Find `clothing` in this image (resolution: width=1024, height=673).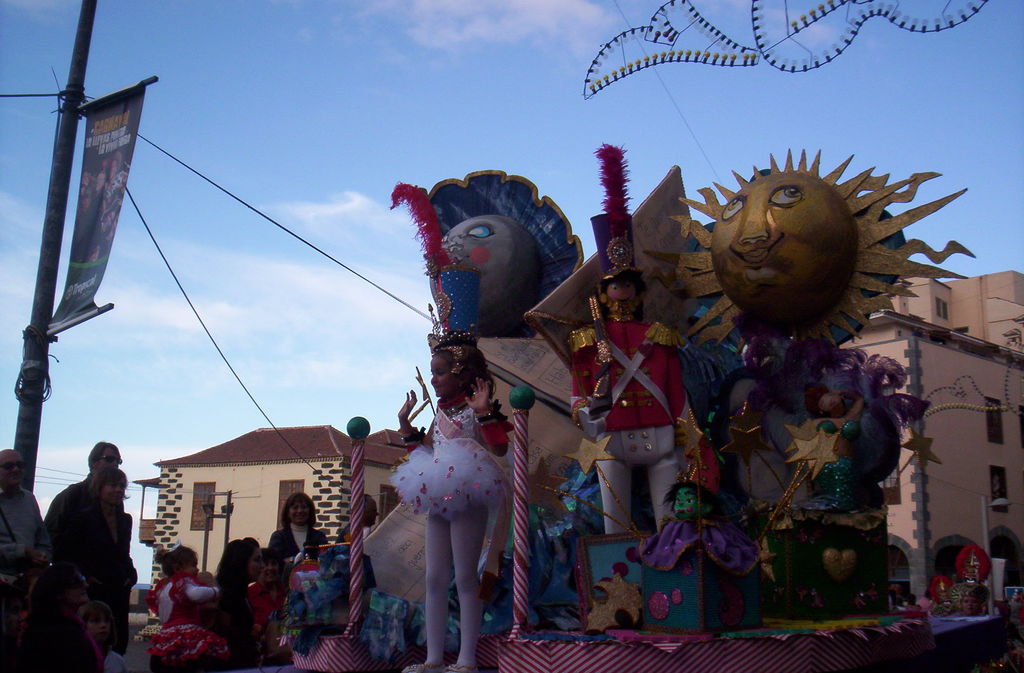
{"left": 386, "top": 389, "right": 512, "bottom": 672}.
